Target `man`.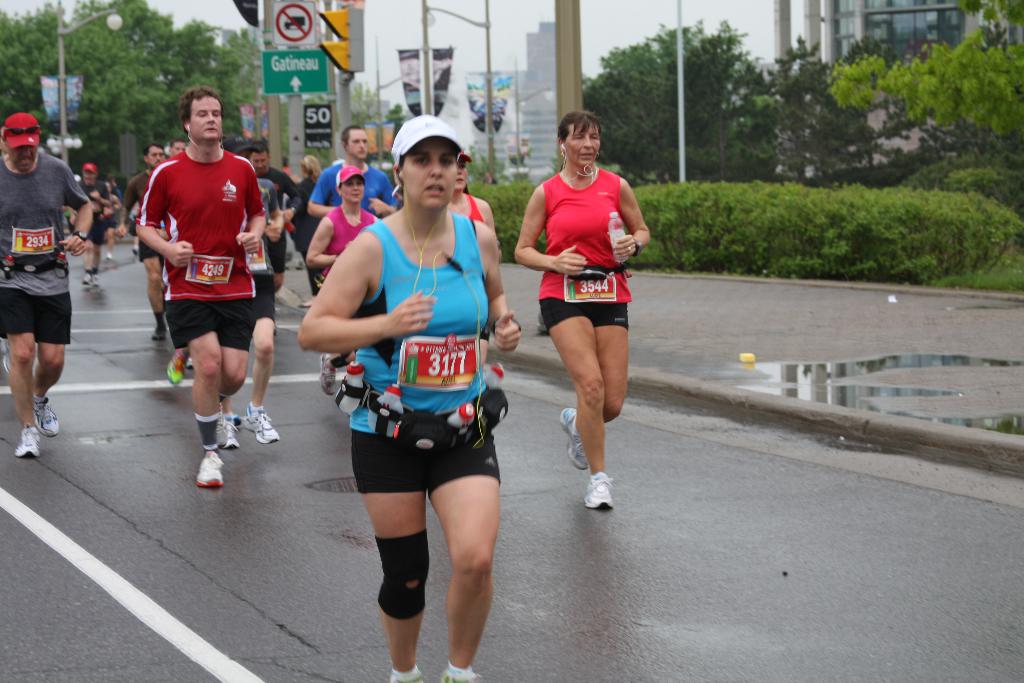
Target region: <region>73, 161, 111, 288</region>.
